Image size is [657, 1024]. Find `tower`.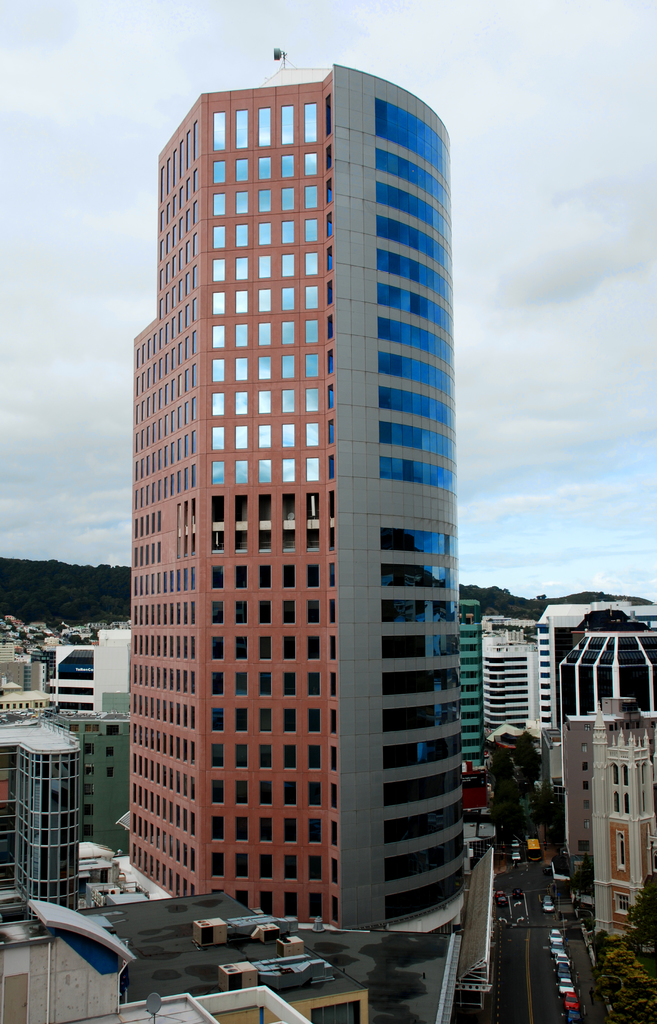
469,627,552,720.
